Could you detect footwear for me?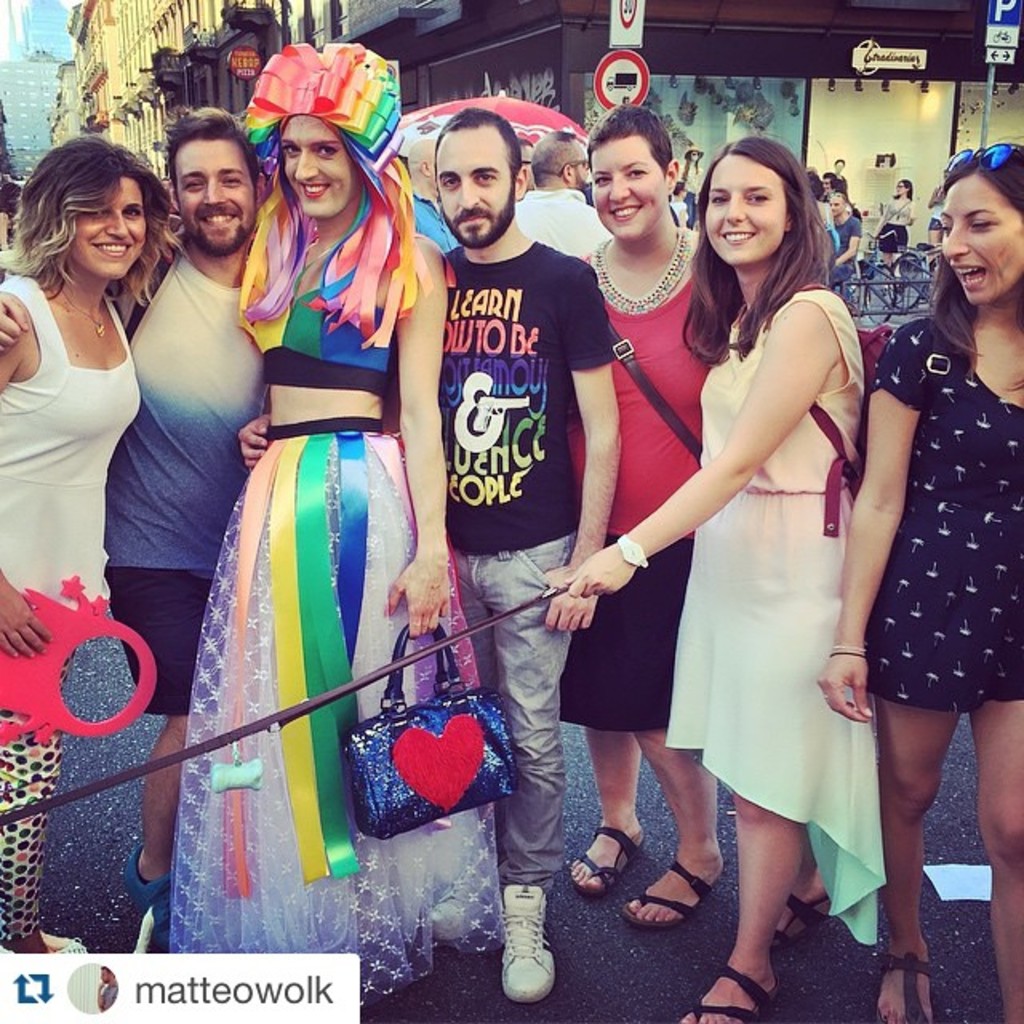
Detection result: (872, 950, 936, 1022).
